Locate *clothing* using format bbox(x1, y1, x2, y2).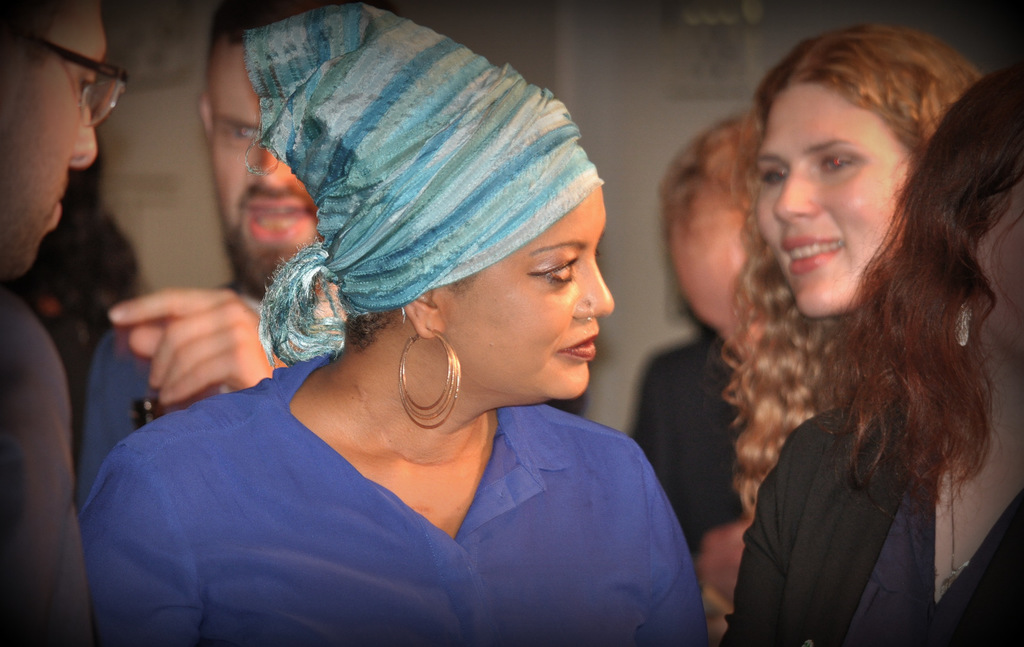
bbox(726, 403, 1023, 646).
